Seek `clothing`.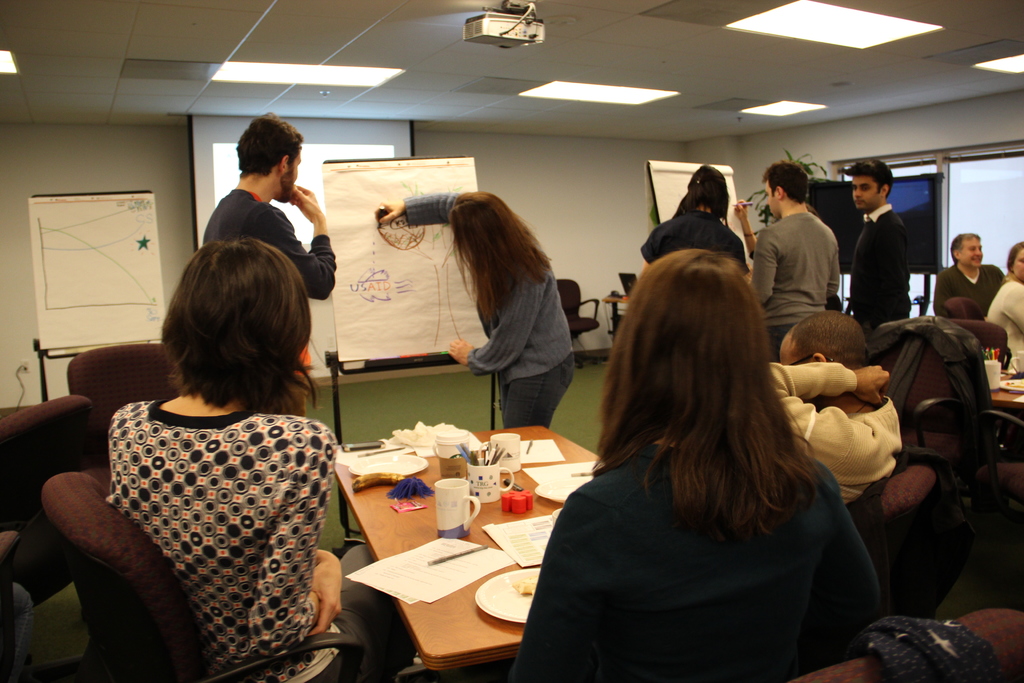
region(195, 190, 333, 295).
